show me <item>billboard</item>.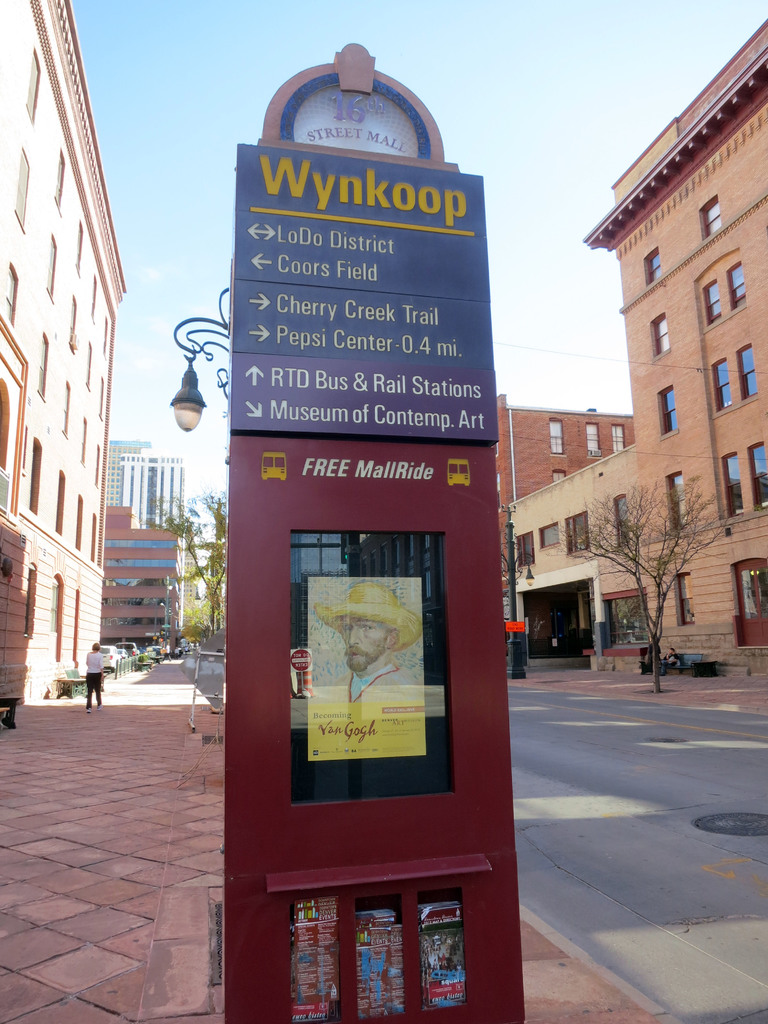
<item>billboard</item> is here: 422/881/465/1009.
